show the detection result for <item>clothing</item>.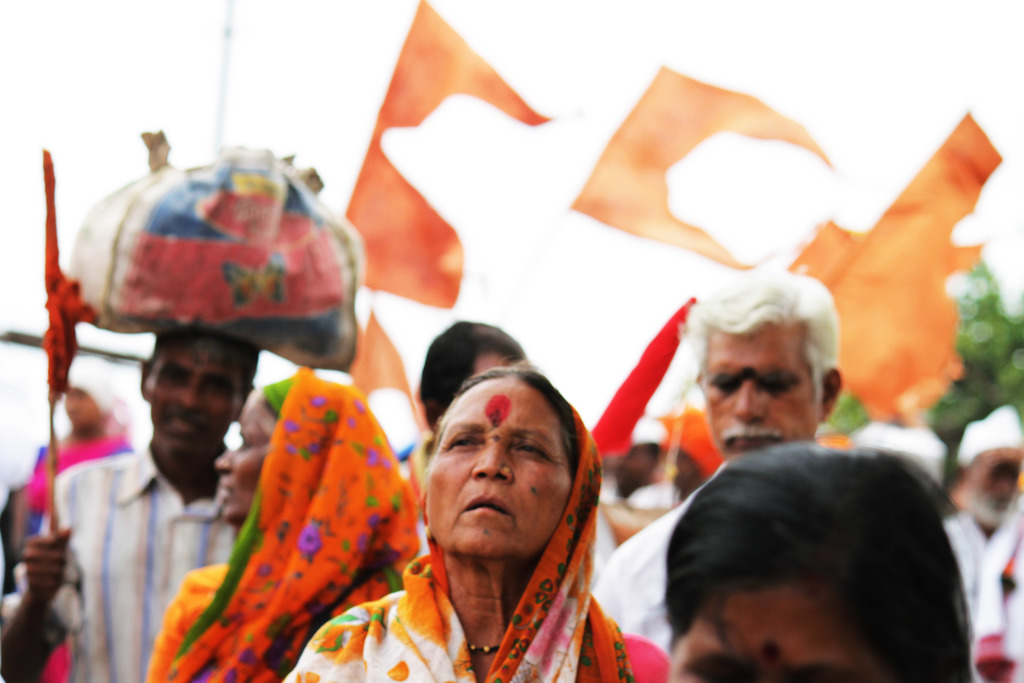
(left=146, top=367, right=432, bottom=680).
